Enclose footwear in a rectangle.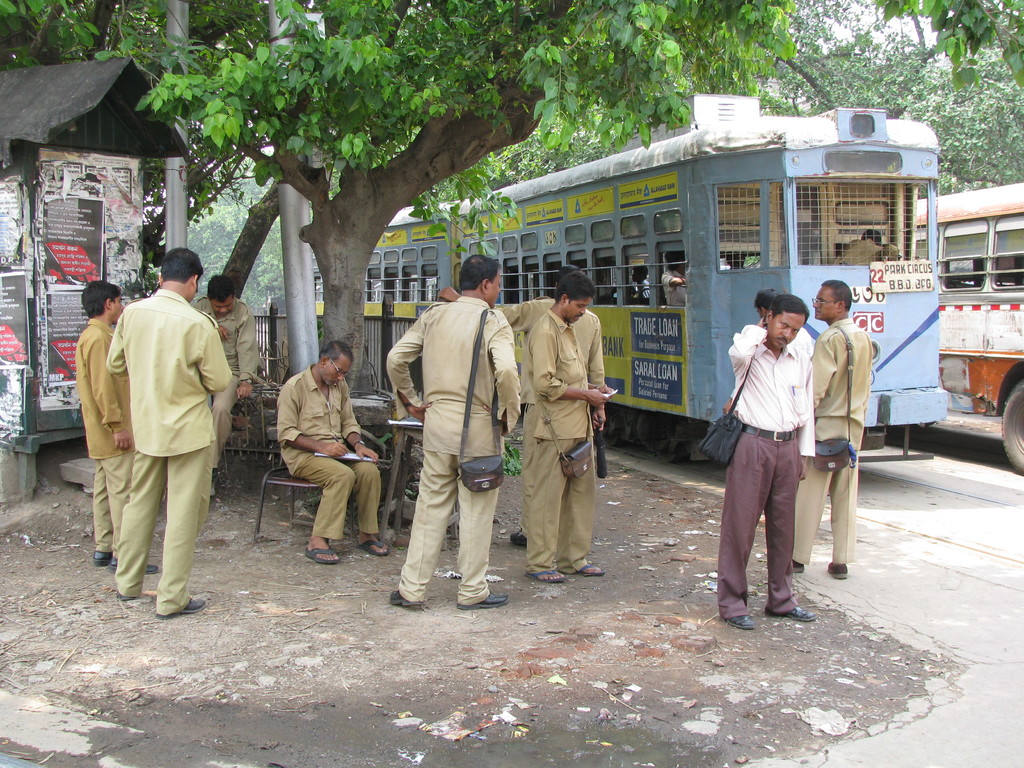
(157,595,206,620).
